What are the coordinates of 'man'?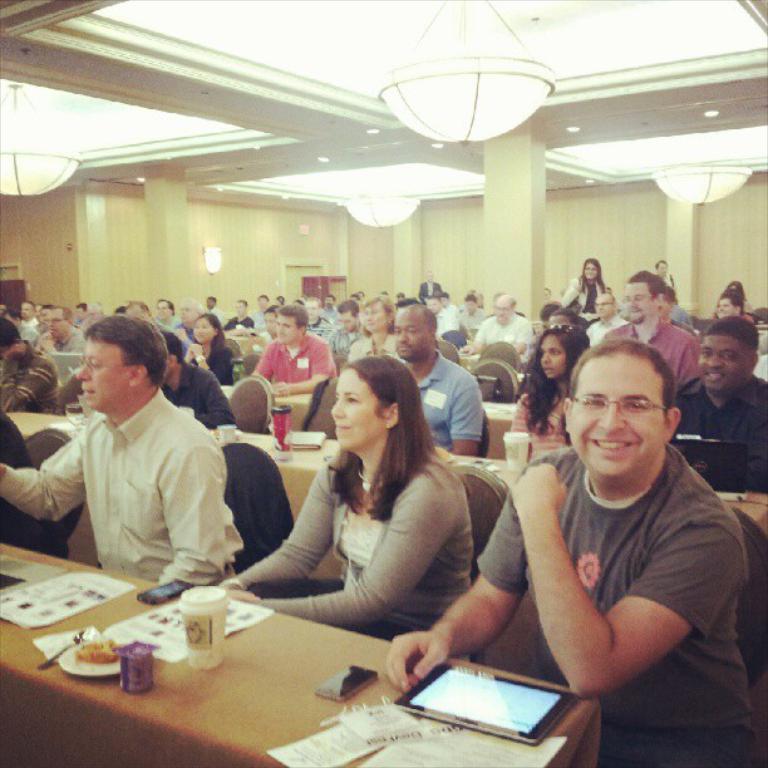
x1=0 y1=306 x2=43 y2=348.
